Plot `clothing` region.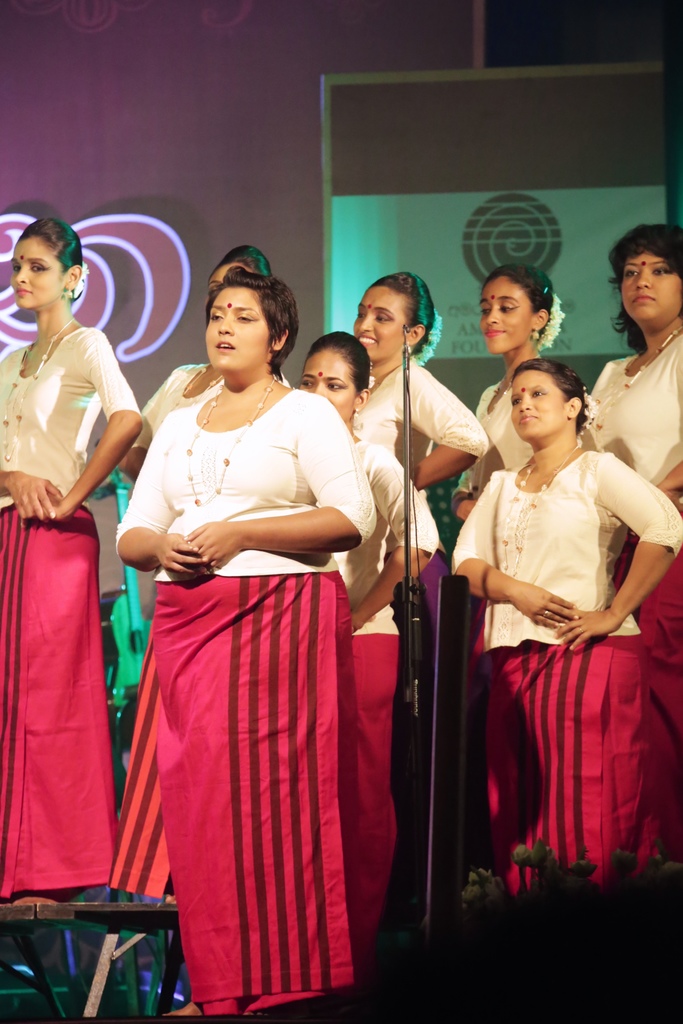
Plotted at box=[616, 503, 682, 797].
